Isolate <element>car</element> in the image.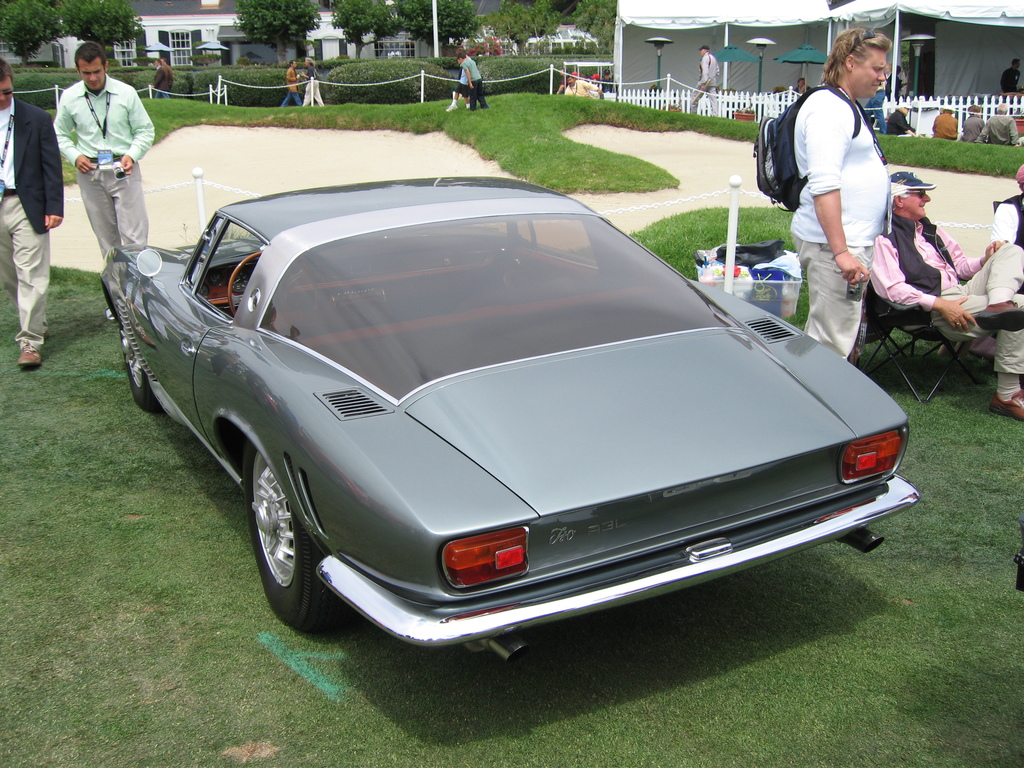
Isolated region: <box>102,166,927,653</box>.
